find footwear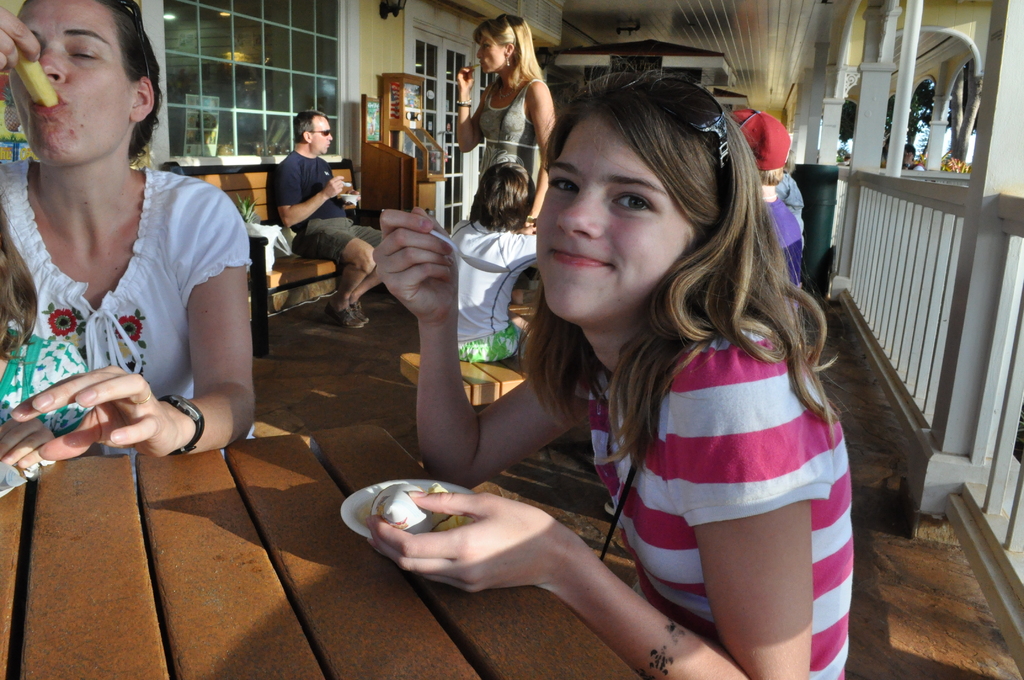
324,300,367,332
